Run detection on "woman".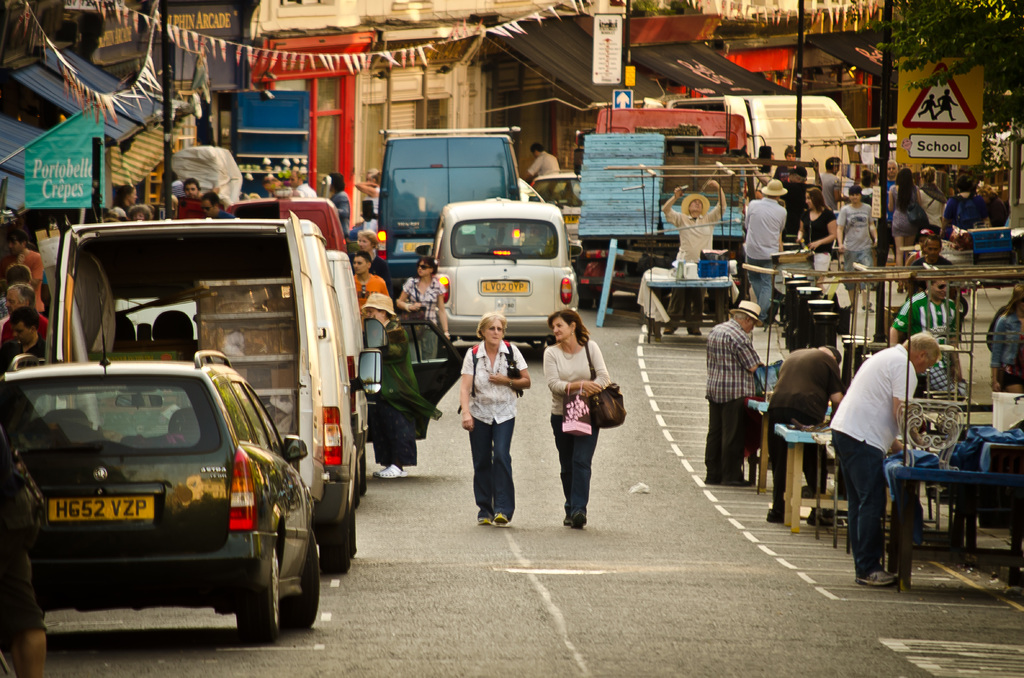
Result: BBox(945, 176, 982, 232).
